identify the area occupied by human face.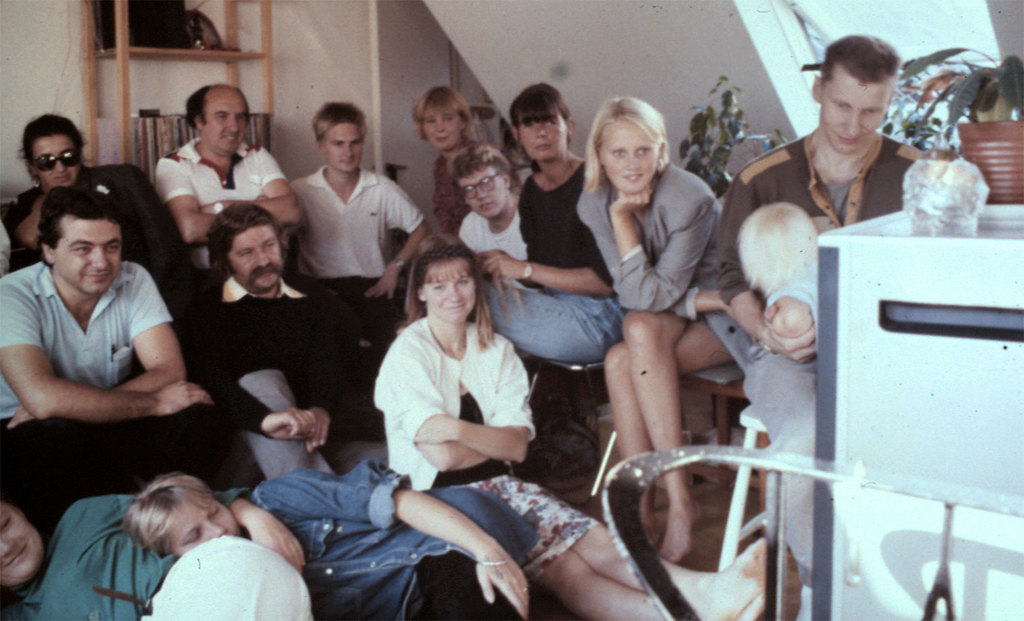
Area: (33,132,76,185).
